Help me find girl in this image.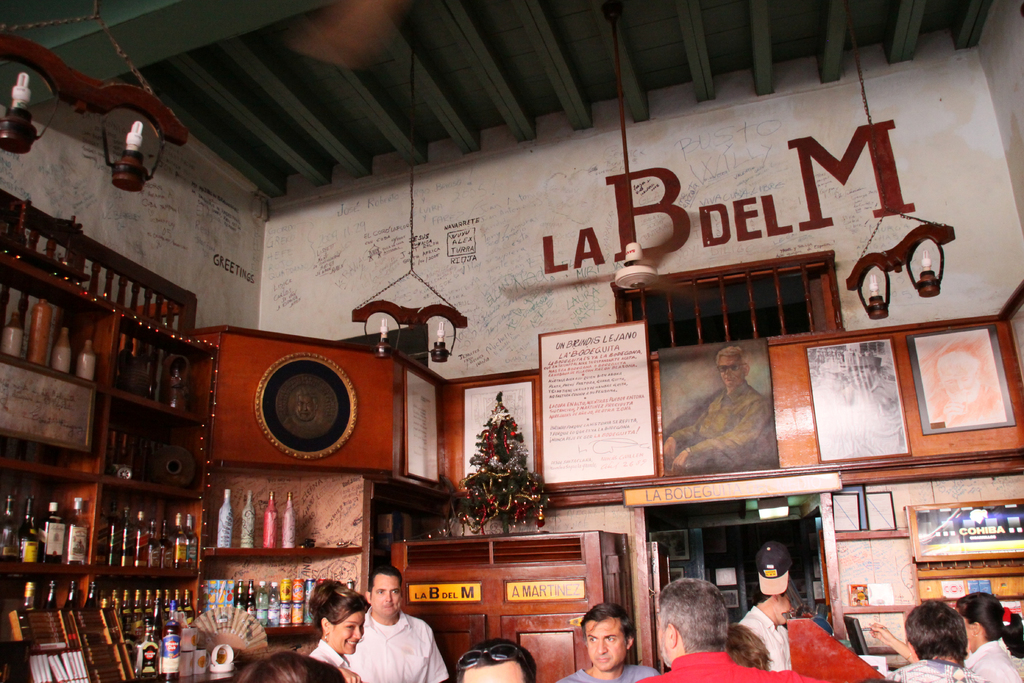
Found it: (left=955, top=593, right=1023, bottom=682).
